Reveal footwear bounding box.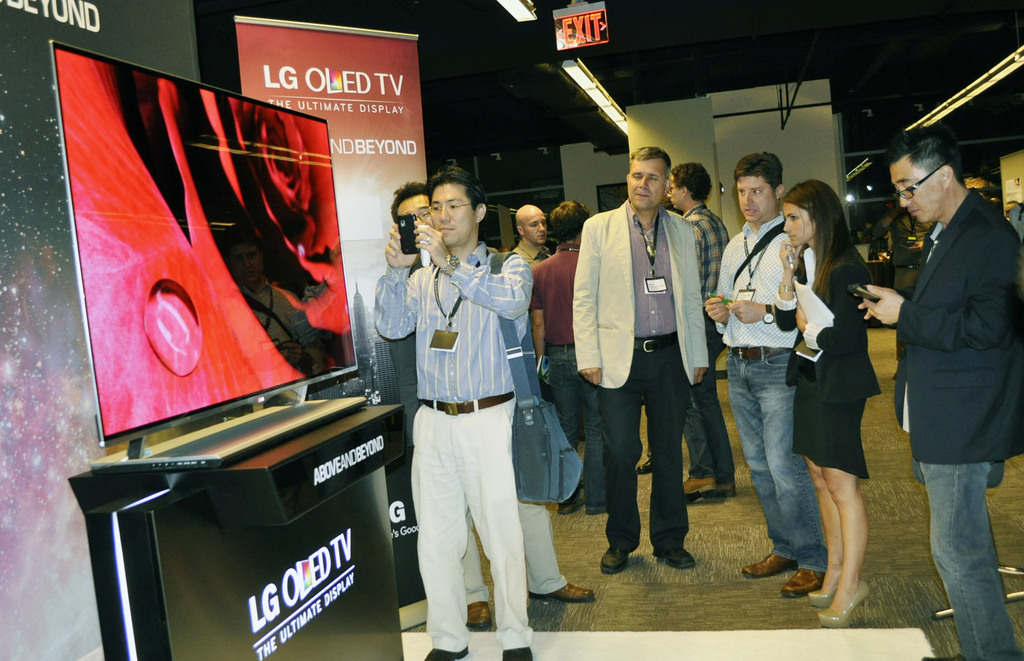
Revealed: 467:600:493:631.
